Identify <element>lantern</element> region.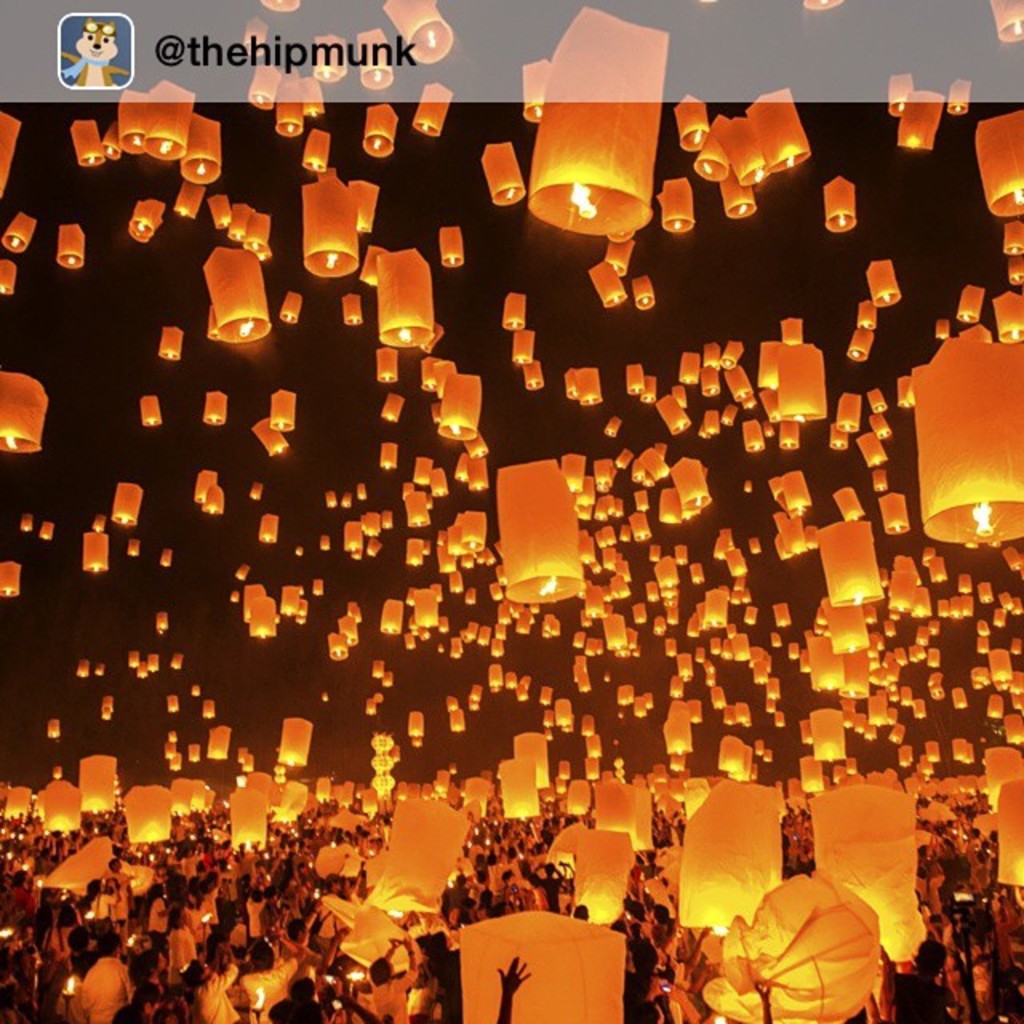
Region: left=0, top=216, right=32, bottom=250.
